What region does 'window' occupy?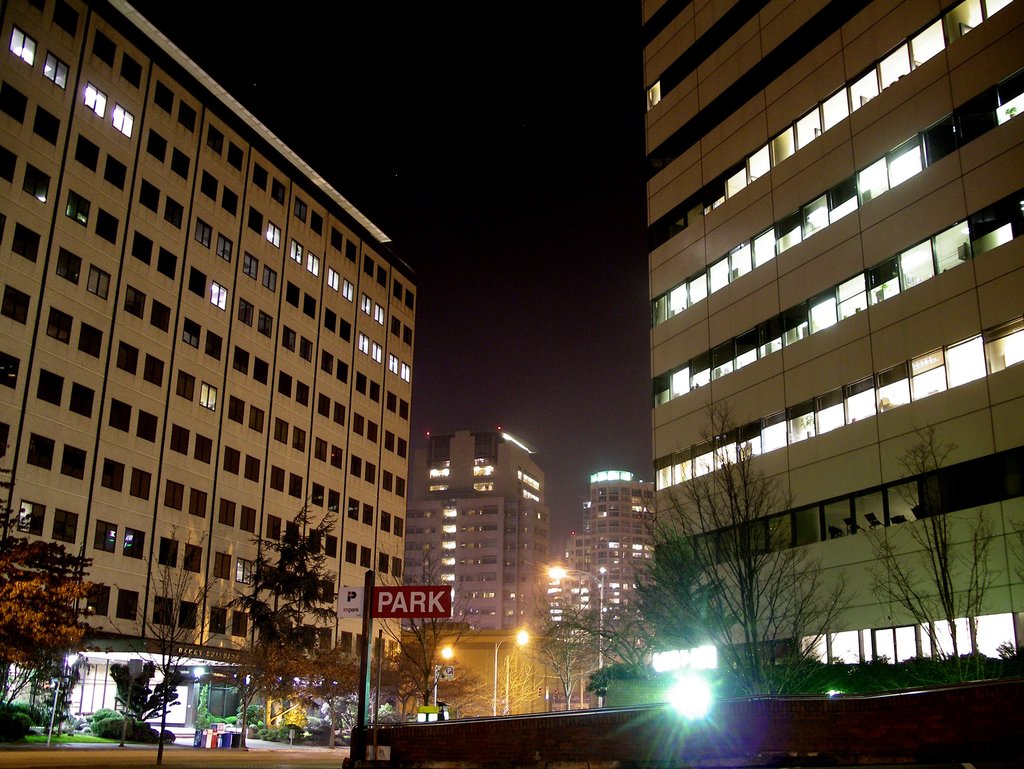
box=[111, 591, 138, 617].
